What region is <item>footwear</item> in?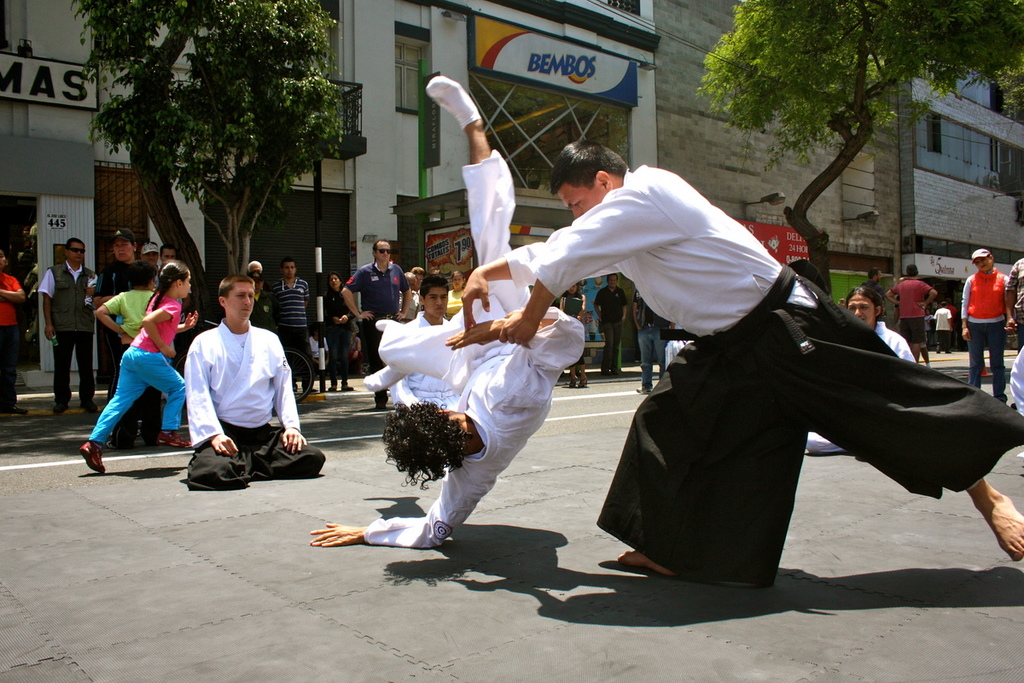
BBox(575, 363, 587, 388).
